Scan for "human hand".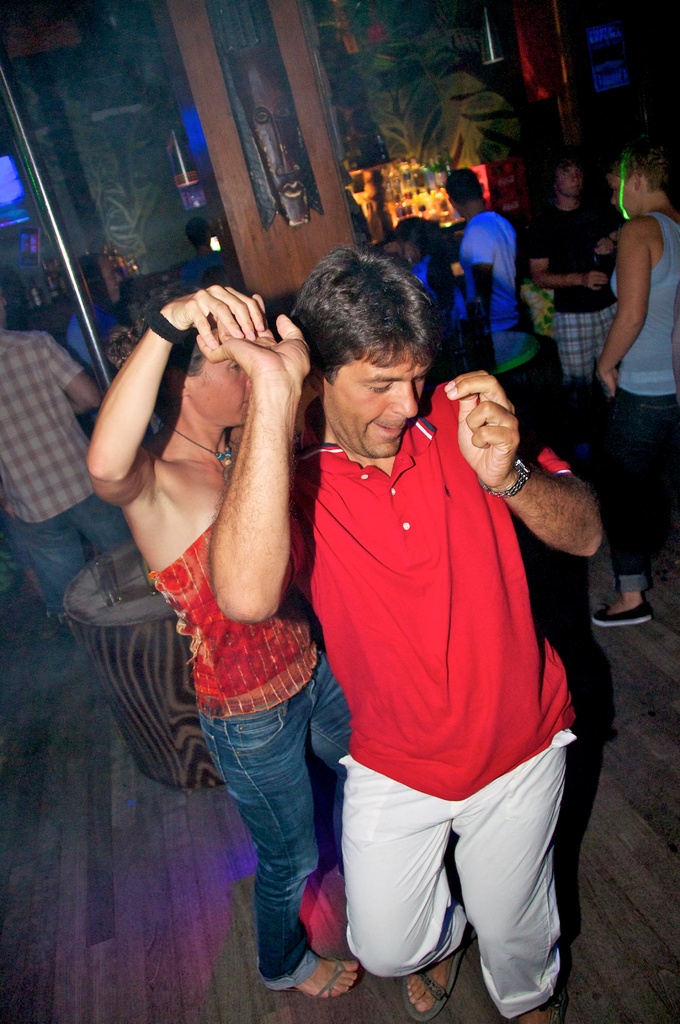
Scan result: <bbox>579, 271, 610, 293</bbox>.
